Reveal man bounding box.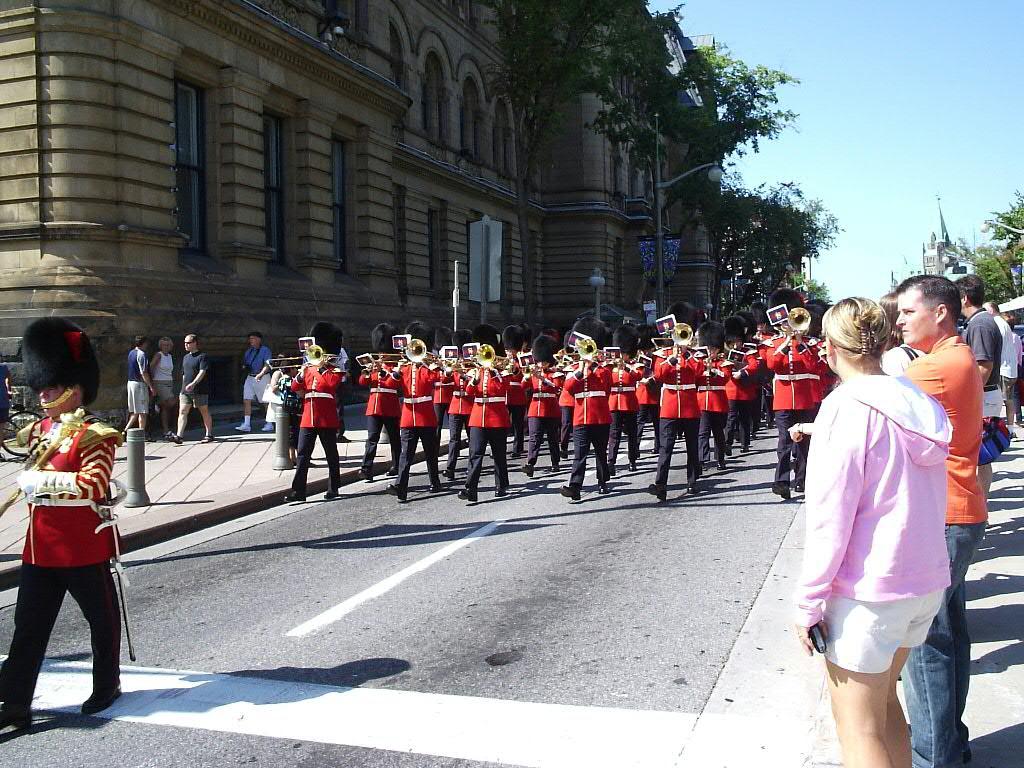
Revealed: 758, 290, 831, 496.
